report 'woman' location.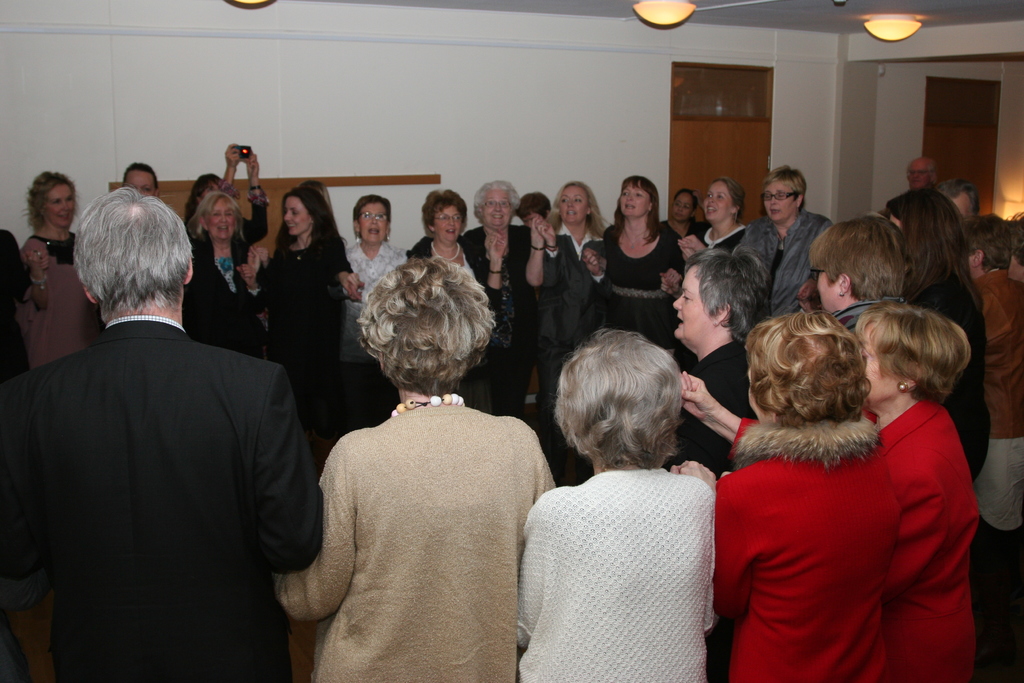
Report: select_region(542, 179, 607, 402).
